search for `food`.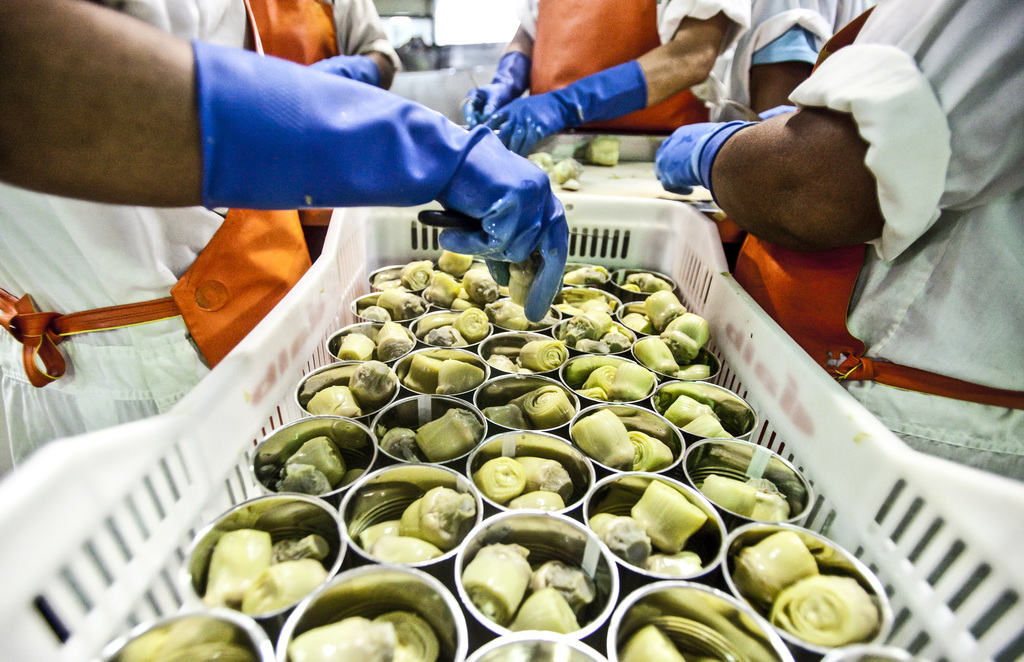
Found at bbox=[573, 385, 609, 402].
